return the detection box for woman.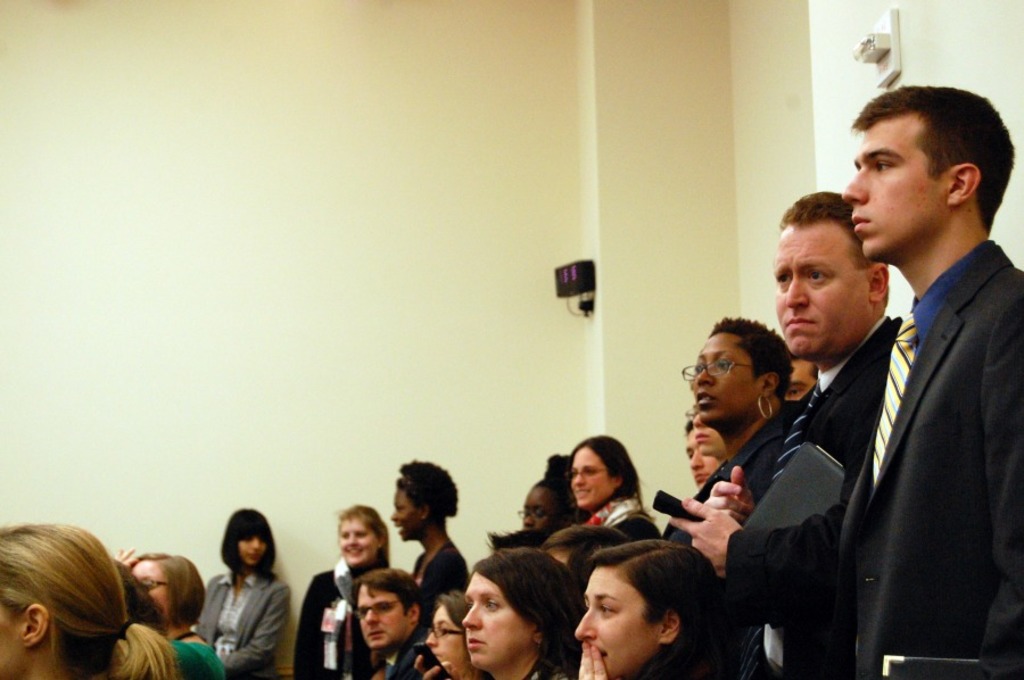
[left=555, top=431, right=664, bottom=545].
